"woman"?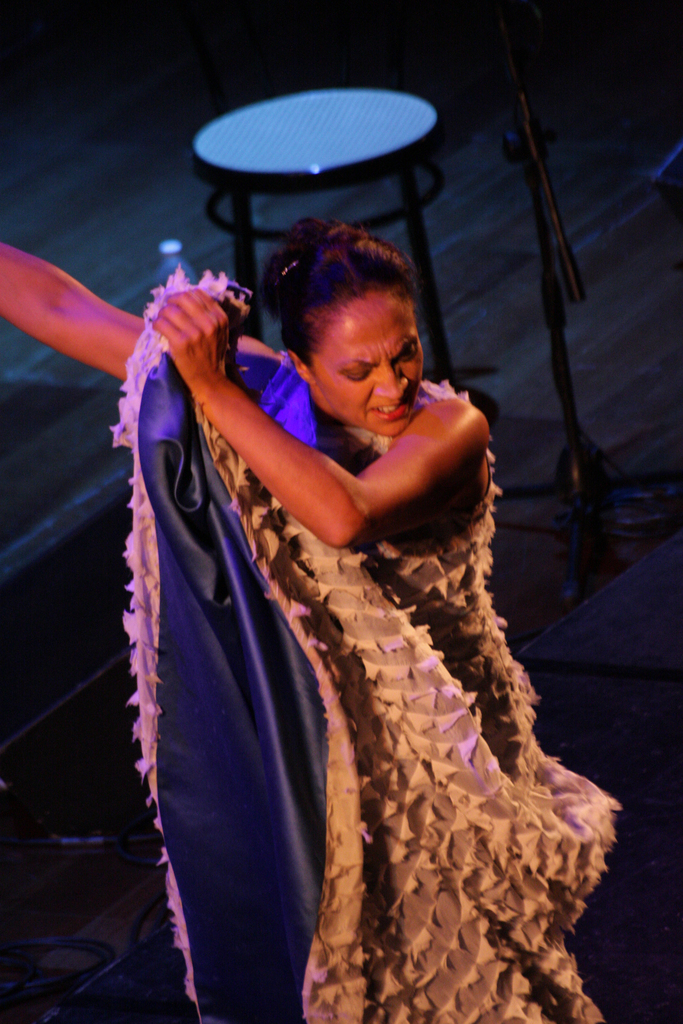
{"x1": 124, "y1": 215, "x2": 607, "y2": 996}
